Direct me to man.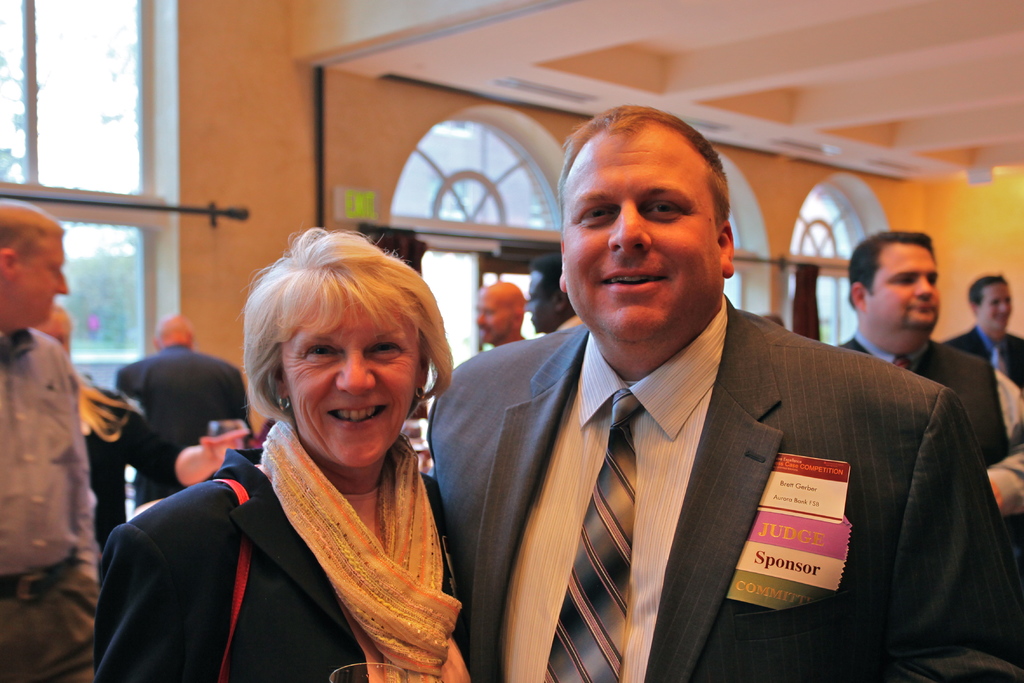
Direction: 0,197,103,682.
